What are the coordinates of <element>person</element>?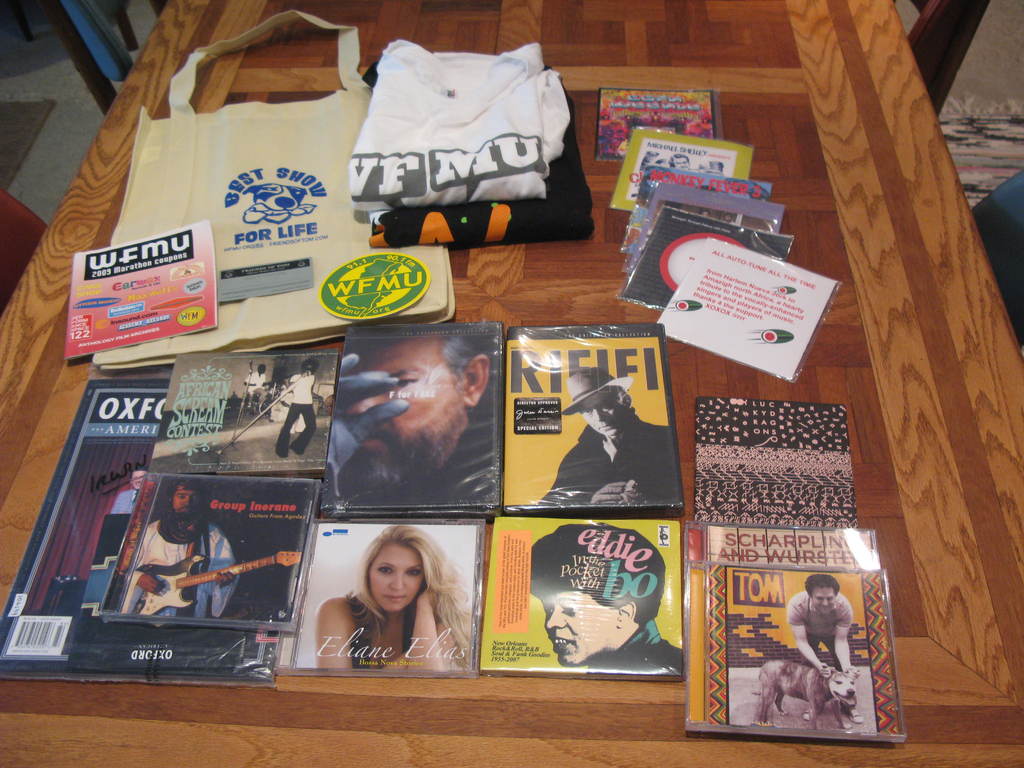
locate(324, 323, 497, 508).
